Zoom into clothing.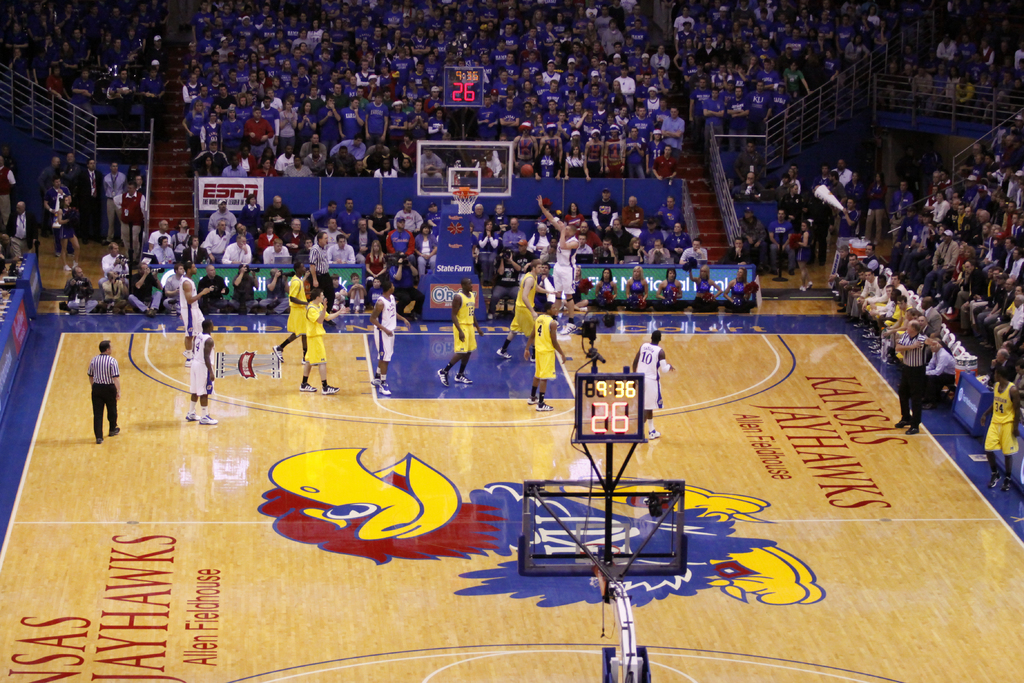
Zoom target: box=[452, 292, 477, 352].
